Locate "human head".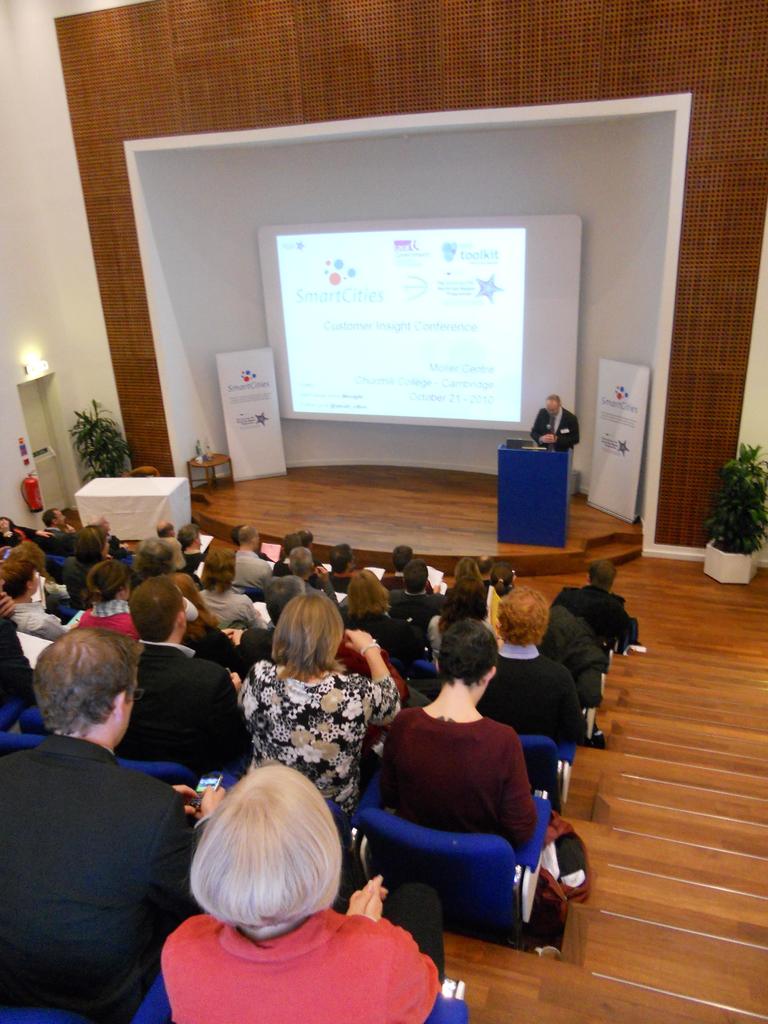
Bounding box: box(68, 525, 108, 563).
